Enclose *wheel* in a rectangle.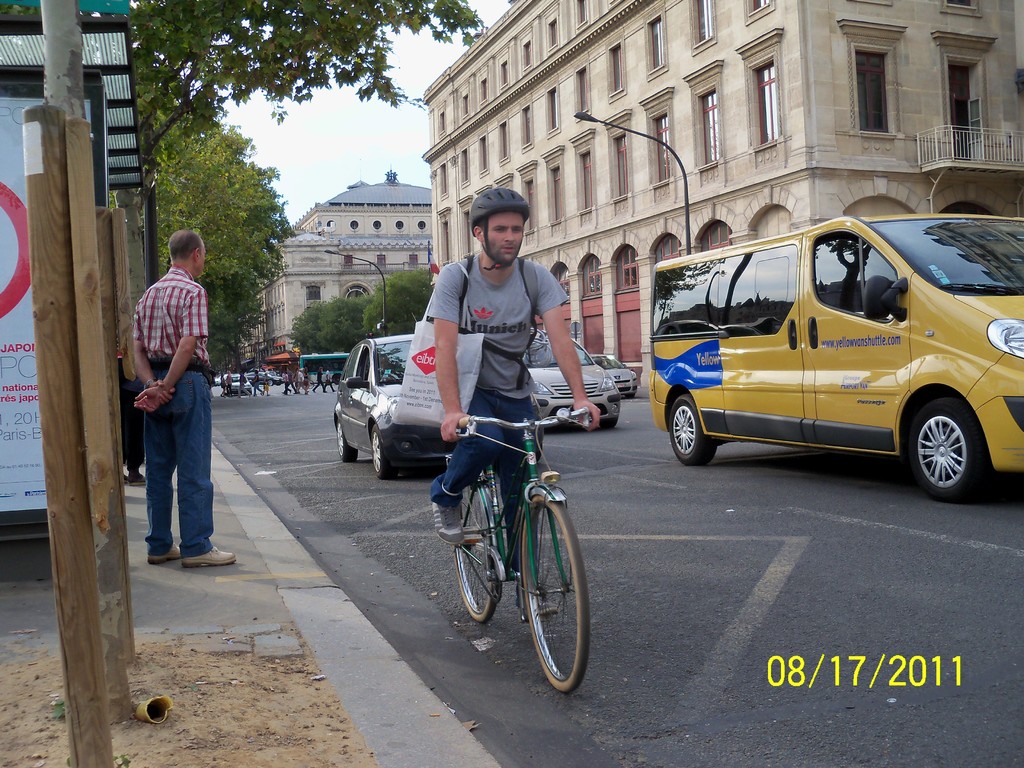
(451, 475, 500, 621).
